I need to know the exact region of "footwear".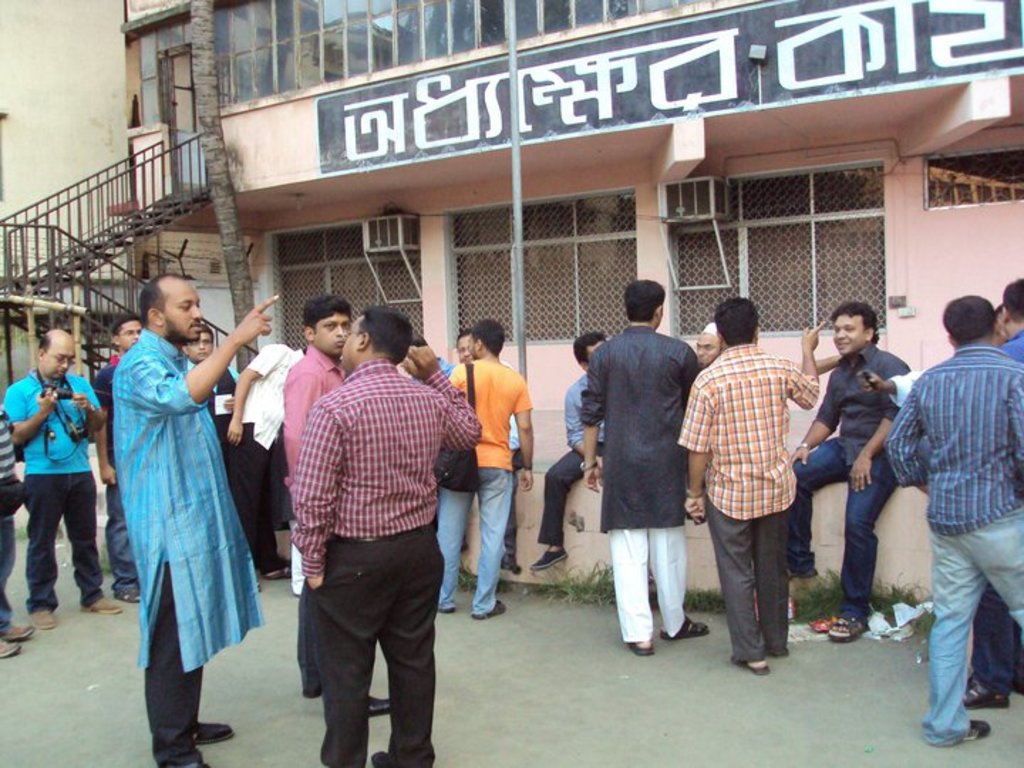
Region: region(168, 744, 210, 767).
